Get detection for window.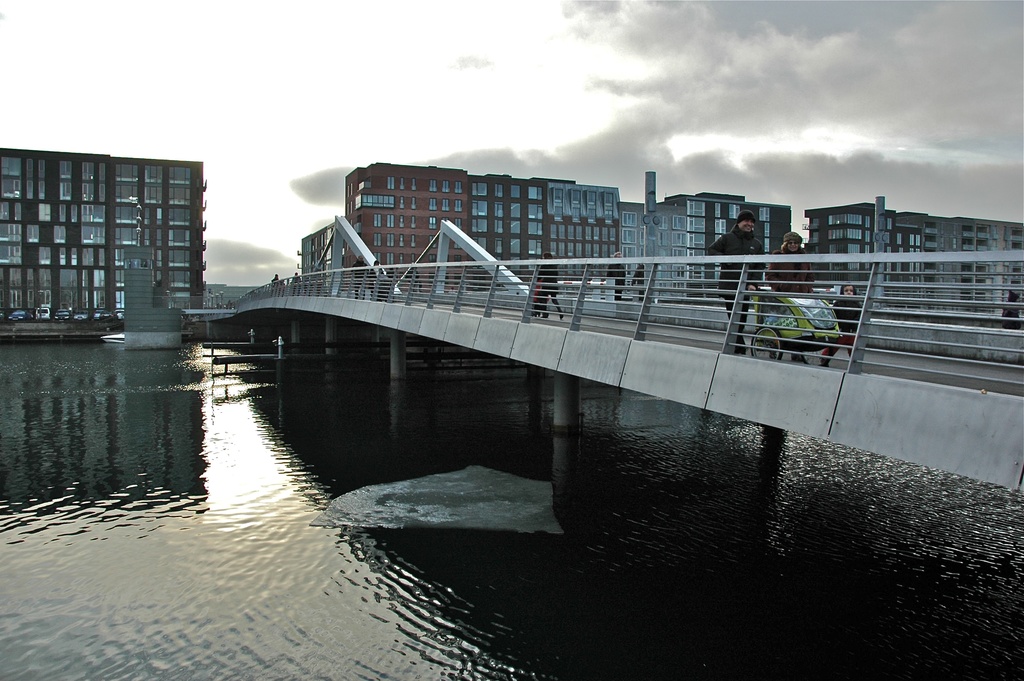
Detection: x1=411 y1=253 x2=415 y2=263.
